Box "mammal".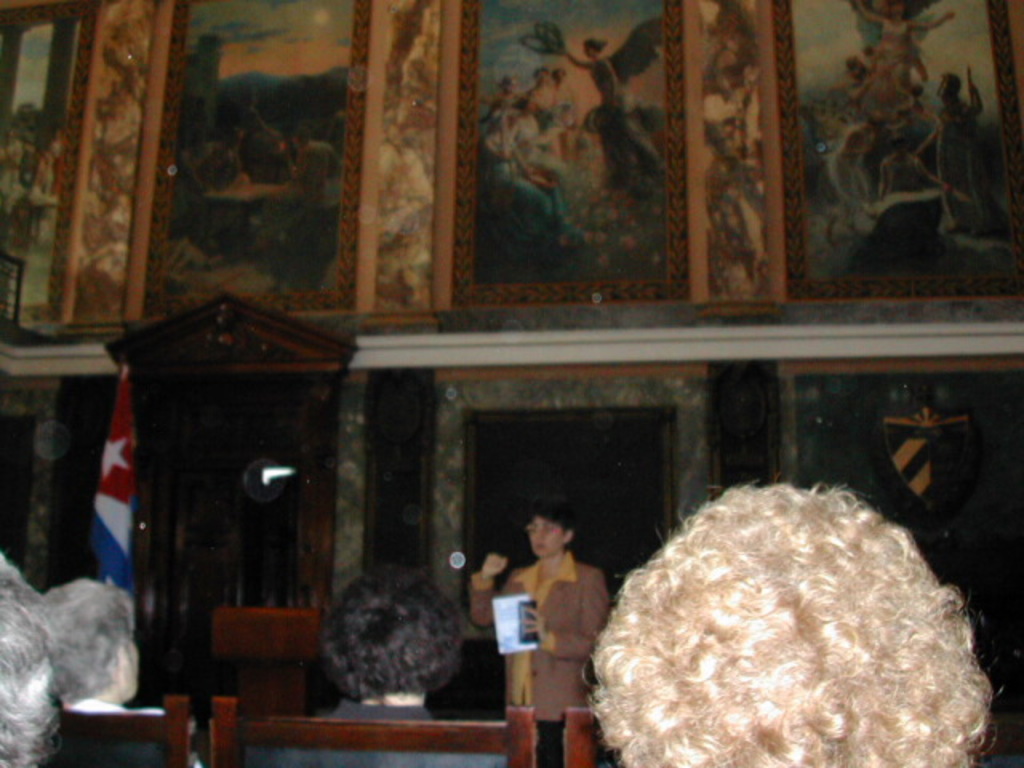
select_region(0, 546, 59, 766).
